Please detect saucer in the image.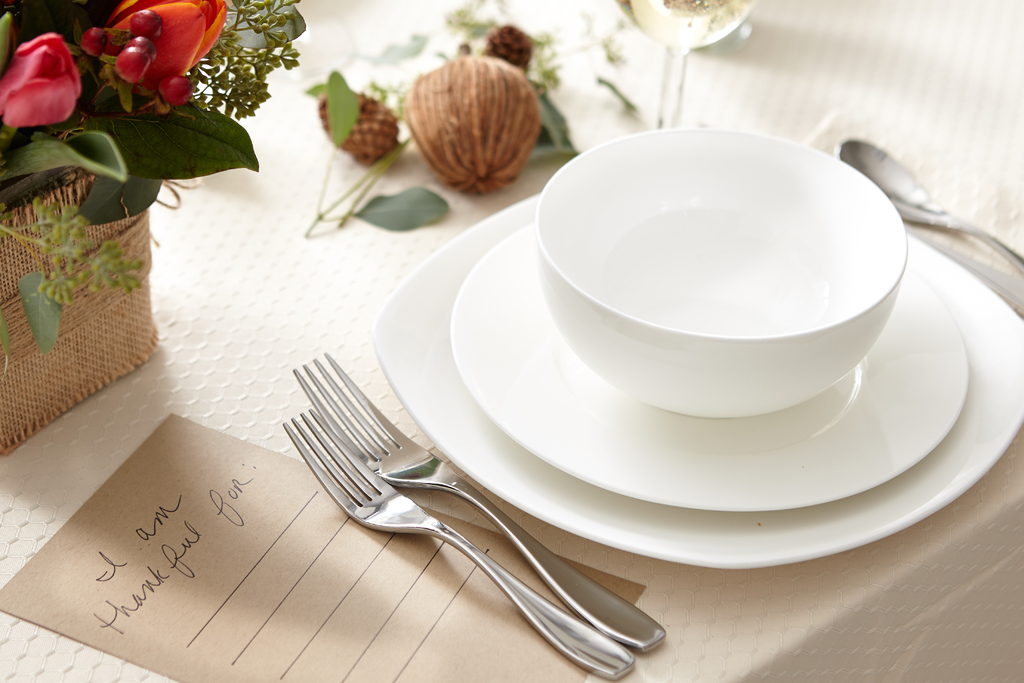
(448,217,964,516).
